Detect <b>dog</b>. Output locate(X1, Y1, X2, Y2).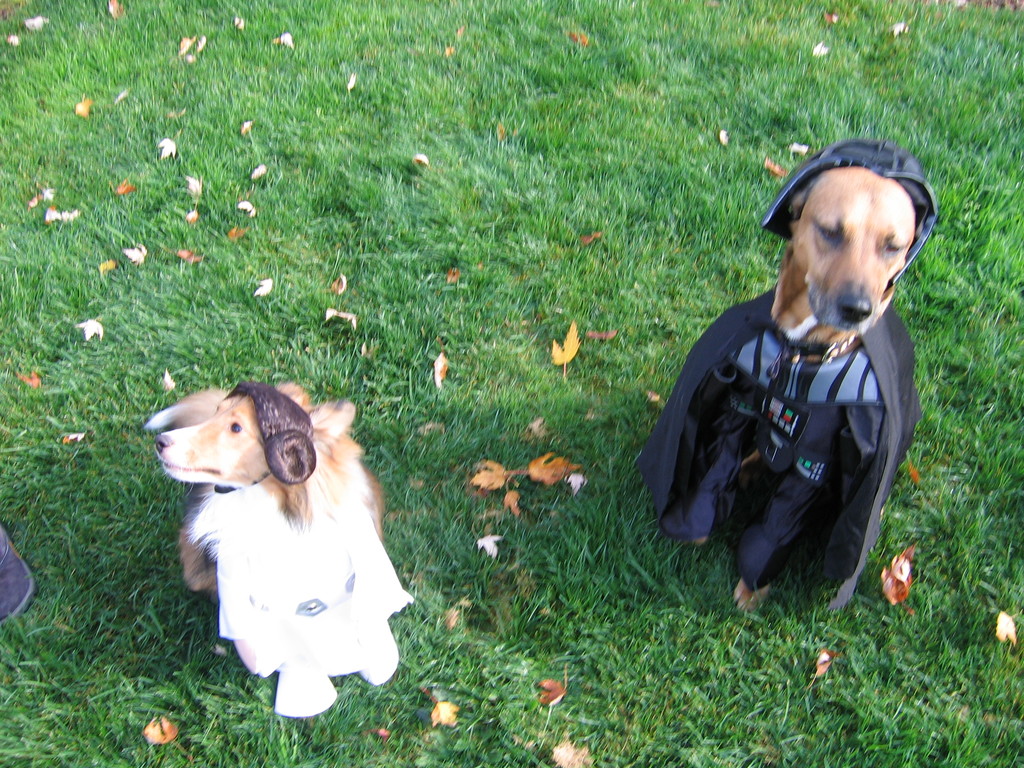
locate(145, 379, 389, 598).
